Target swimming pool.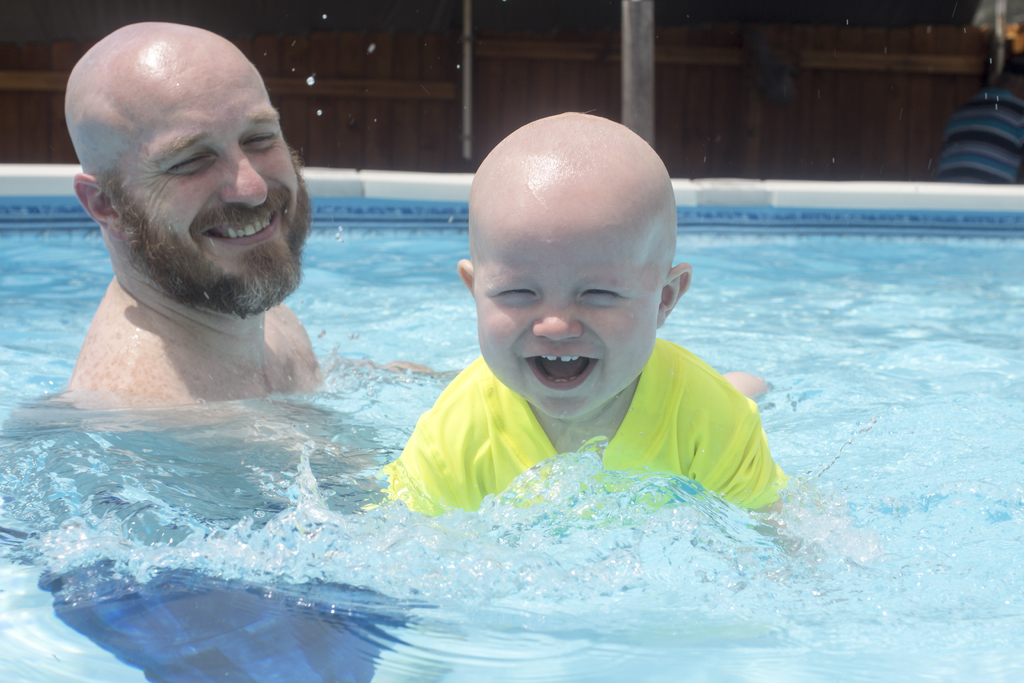
Target region: (x1=68, y1=36, x2=947, y2=586).
